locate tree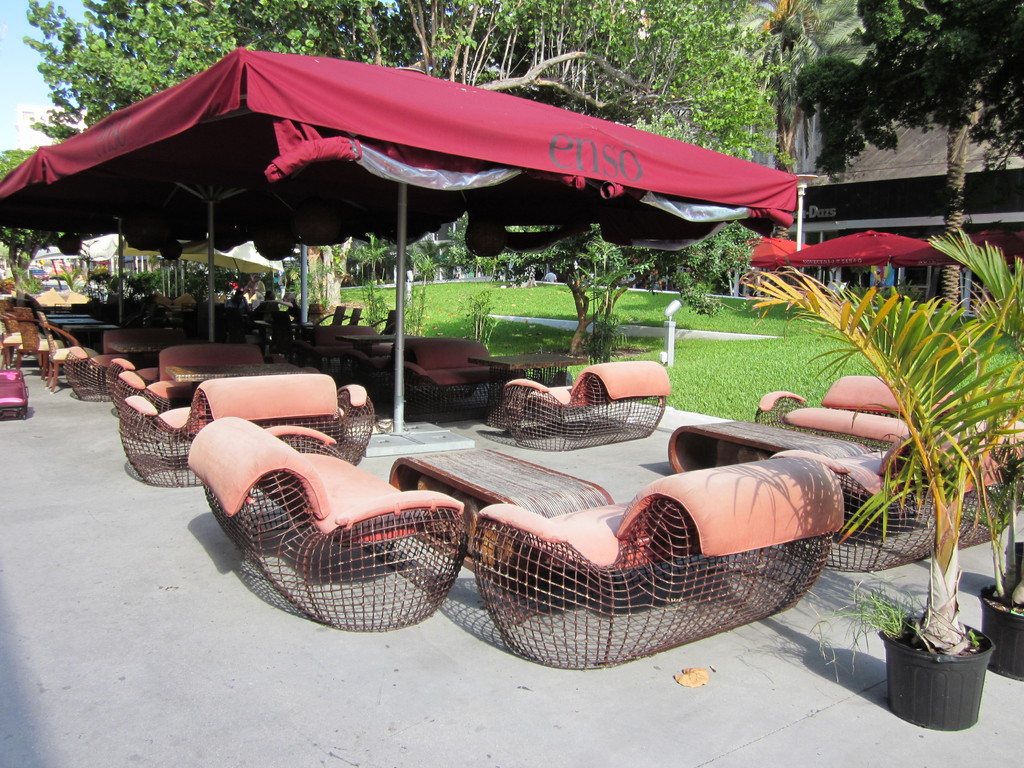
727,0,863,181
